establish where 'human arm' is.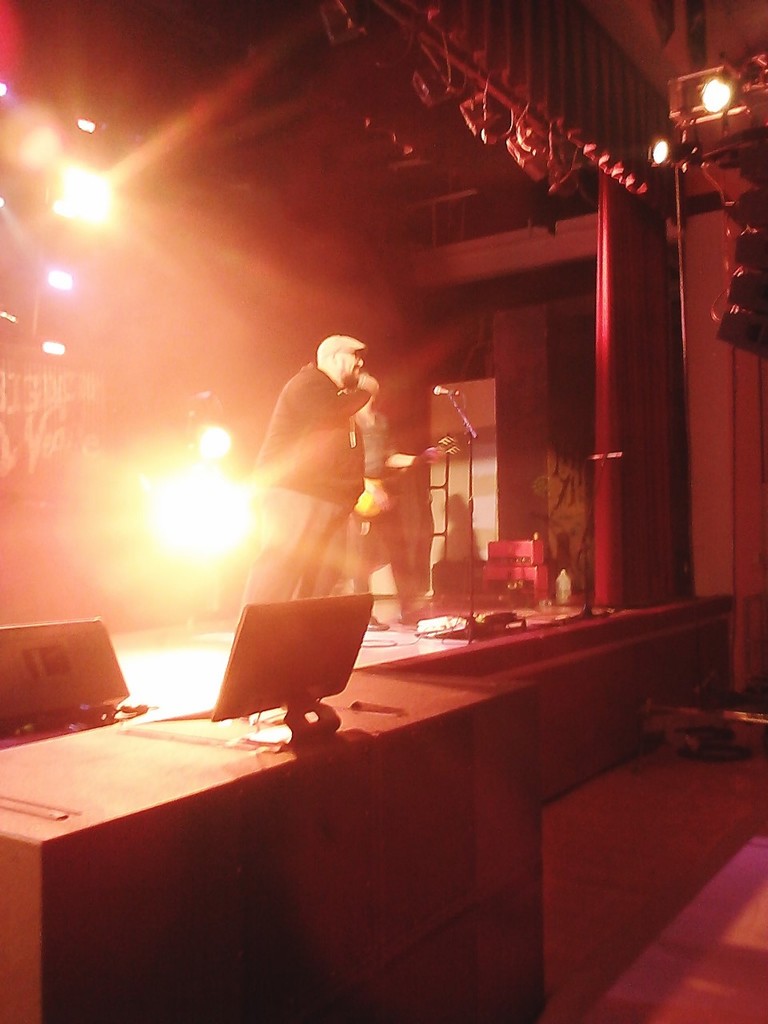
Established at select_region(298, 370, 397, 463).
